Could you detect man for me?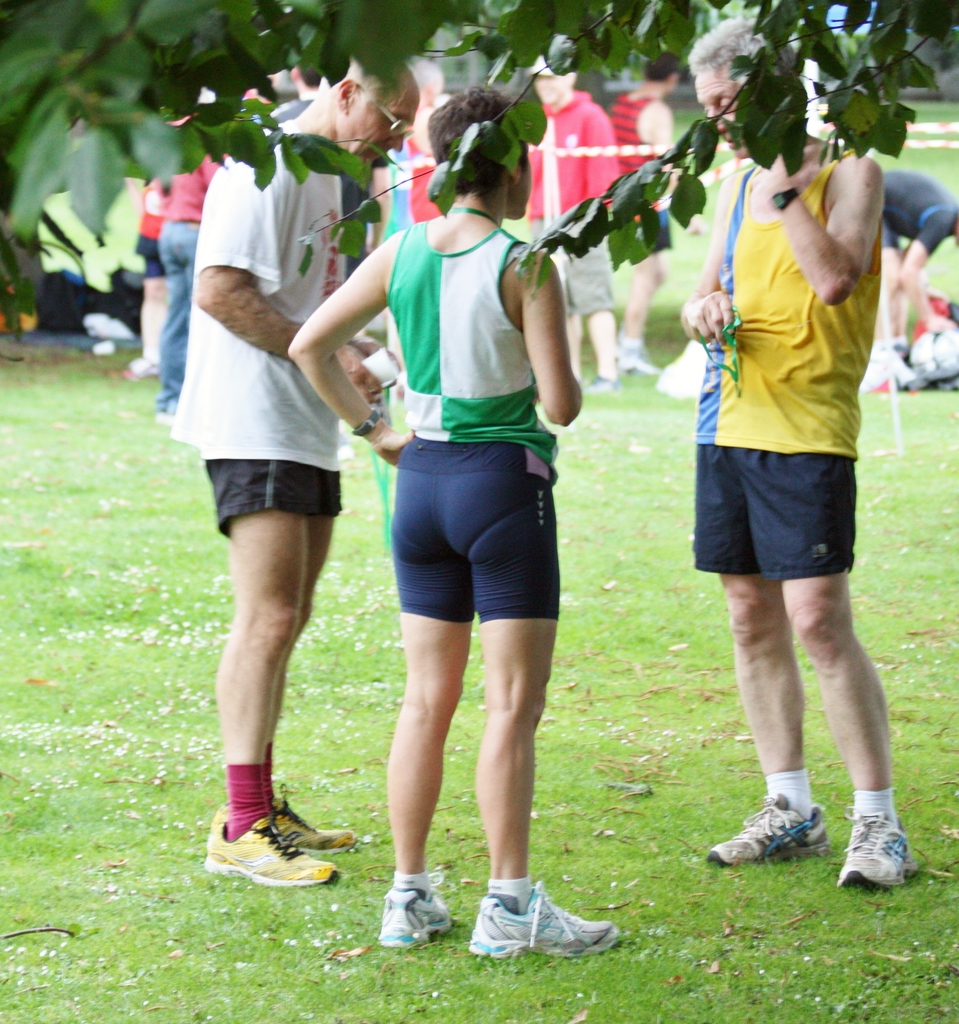
Detection result: locate(159, 90, 230, 422).
